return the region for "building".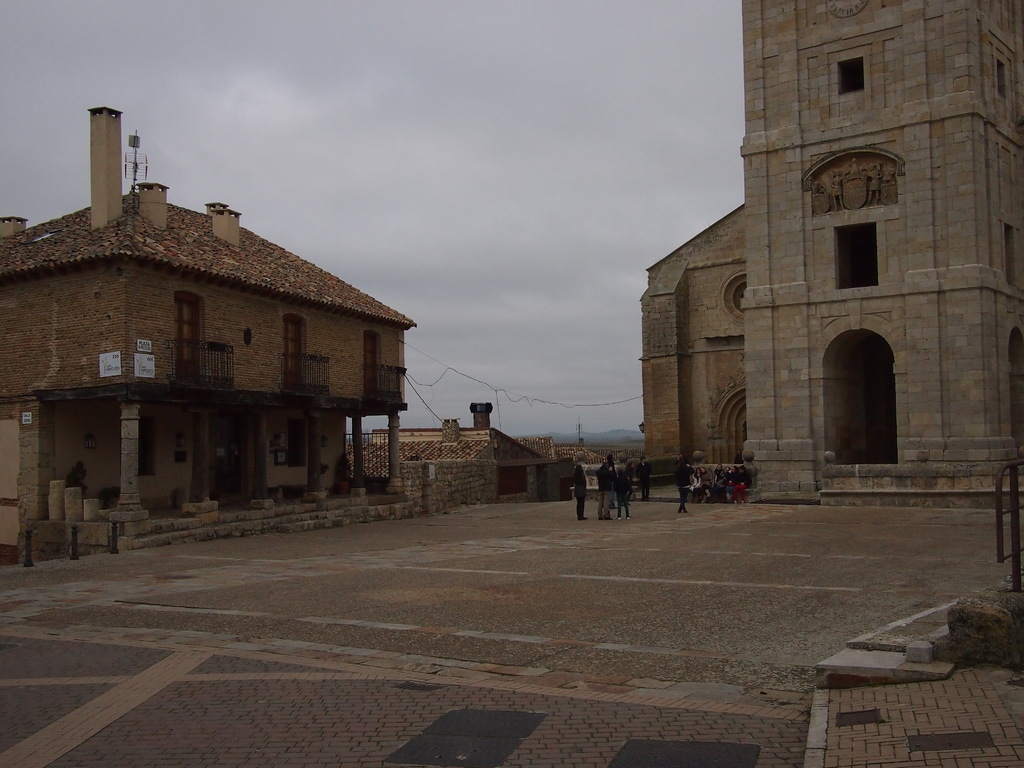
344 405 555 509.
